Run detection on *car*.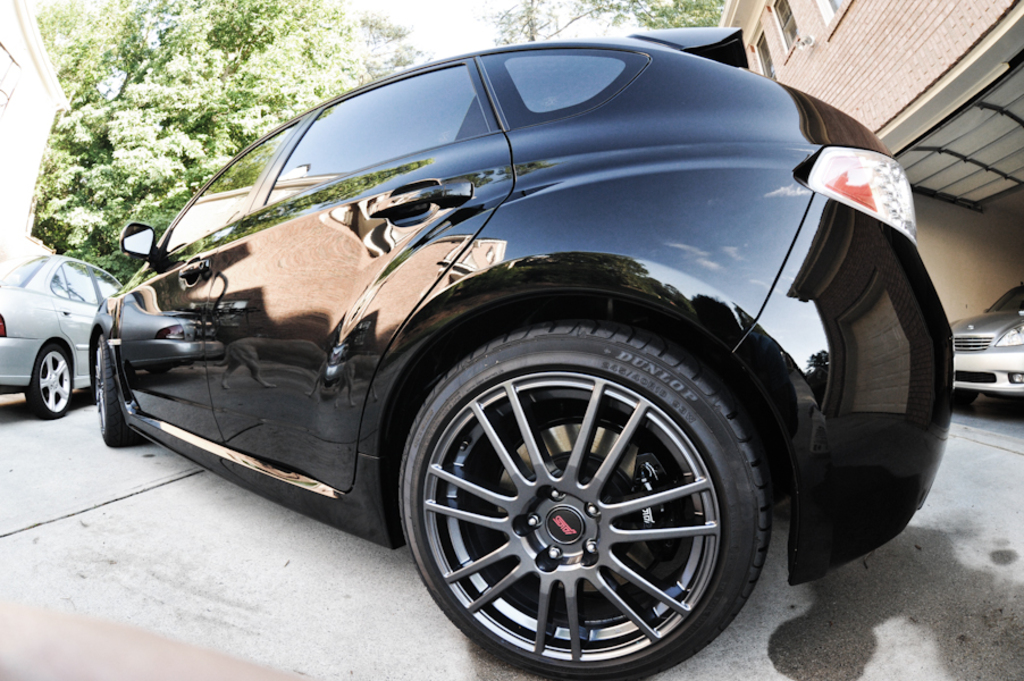
Result: (0, 252, 125, 423).
